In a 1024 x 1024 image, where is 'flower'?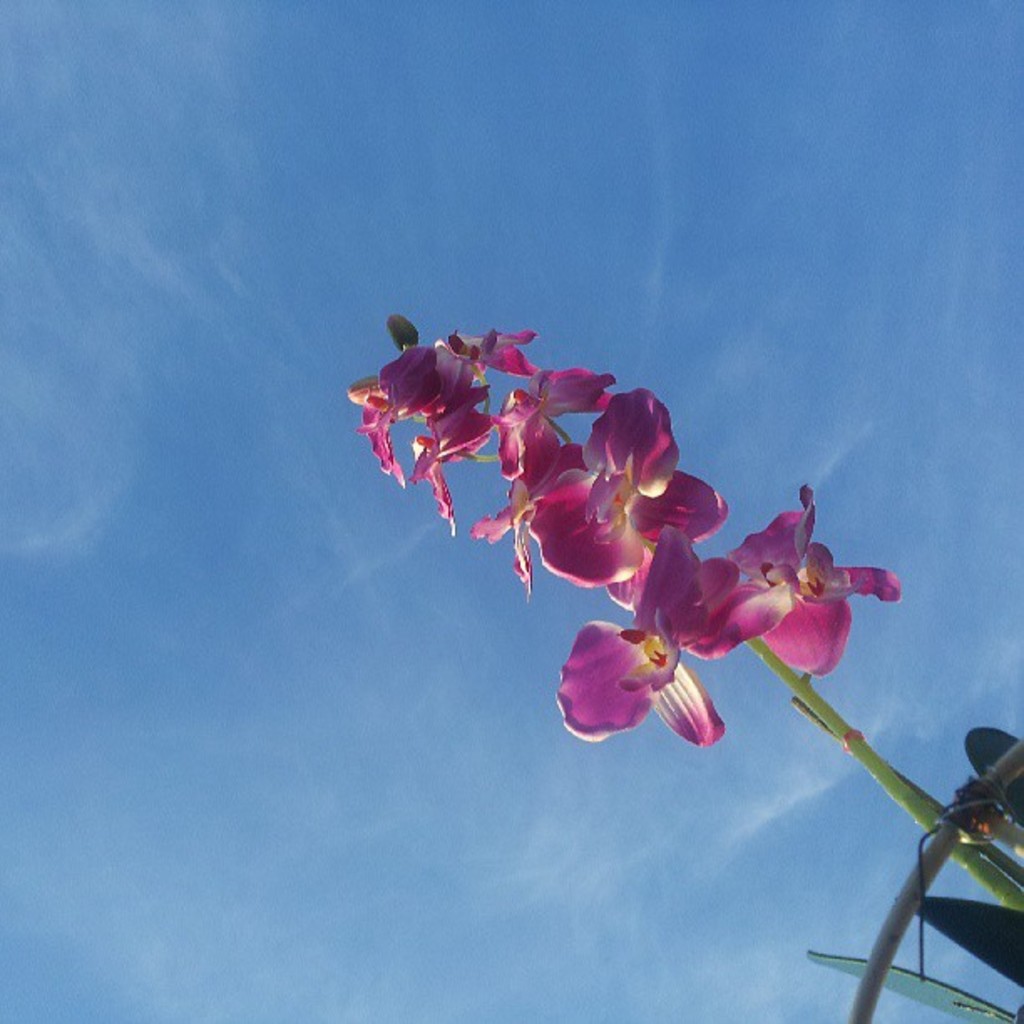
bbox=[559, 519, 790, 750].
